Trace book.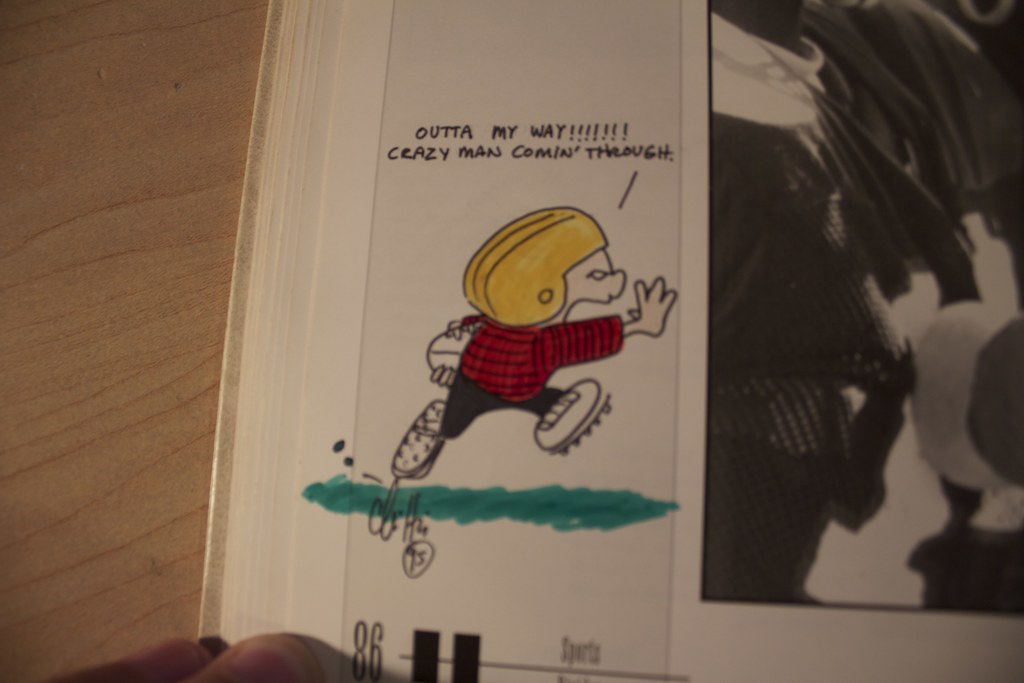
Traced to <box>204,0,1023,682</box>.
